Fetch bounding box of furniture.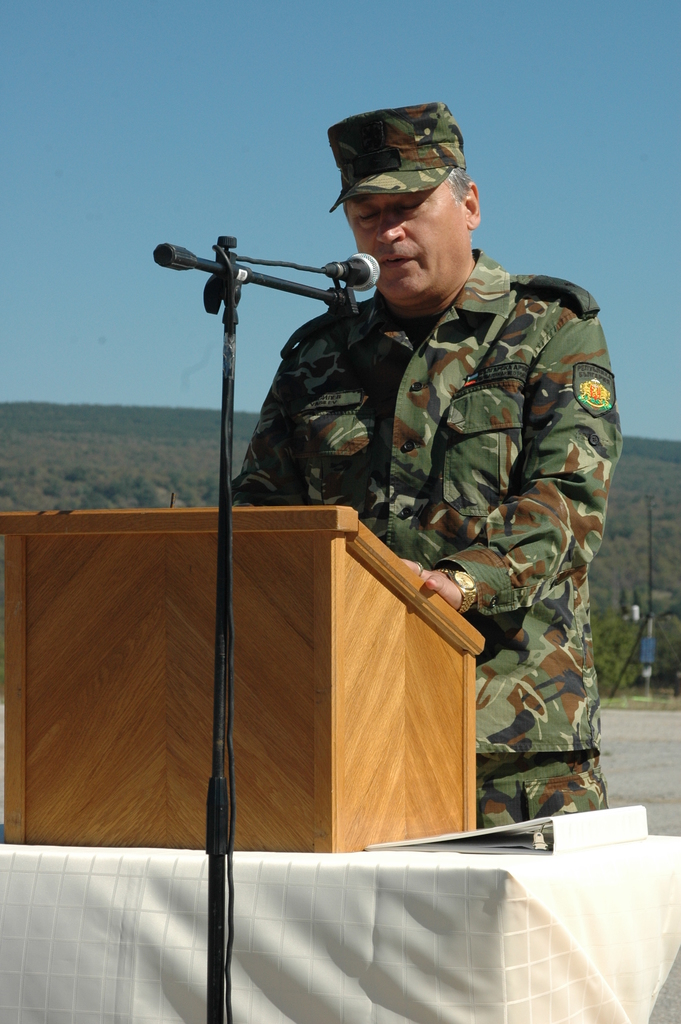
Bbox: bbox(0, 508, 487, 854).
